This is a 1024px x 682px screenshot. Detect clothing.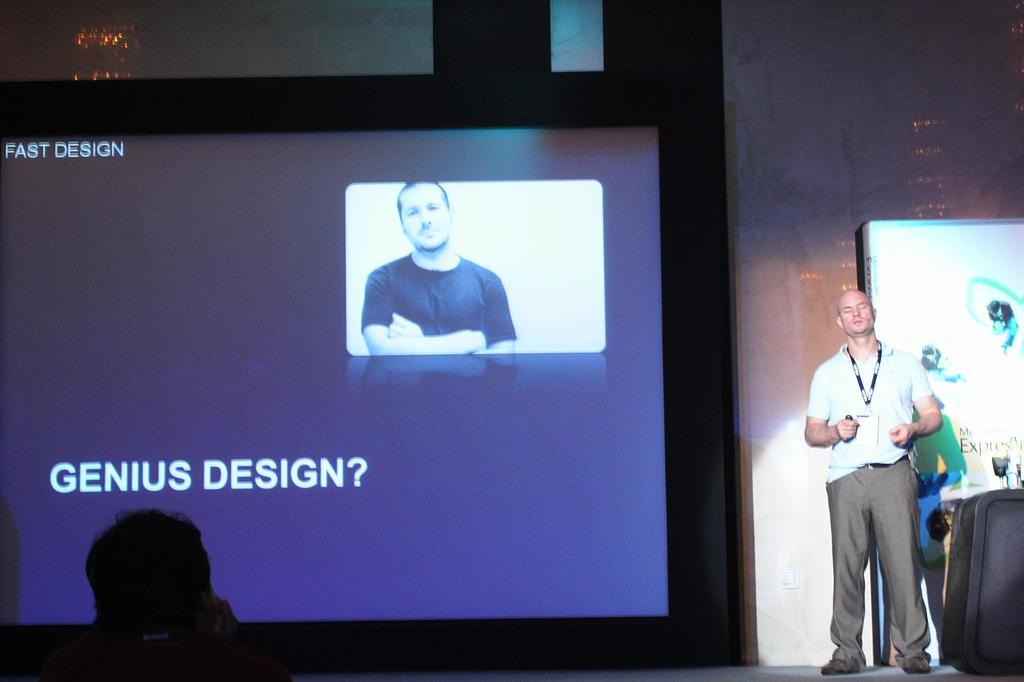
(x1=803, y1=335, x2=939, y2=668).
